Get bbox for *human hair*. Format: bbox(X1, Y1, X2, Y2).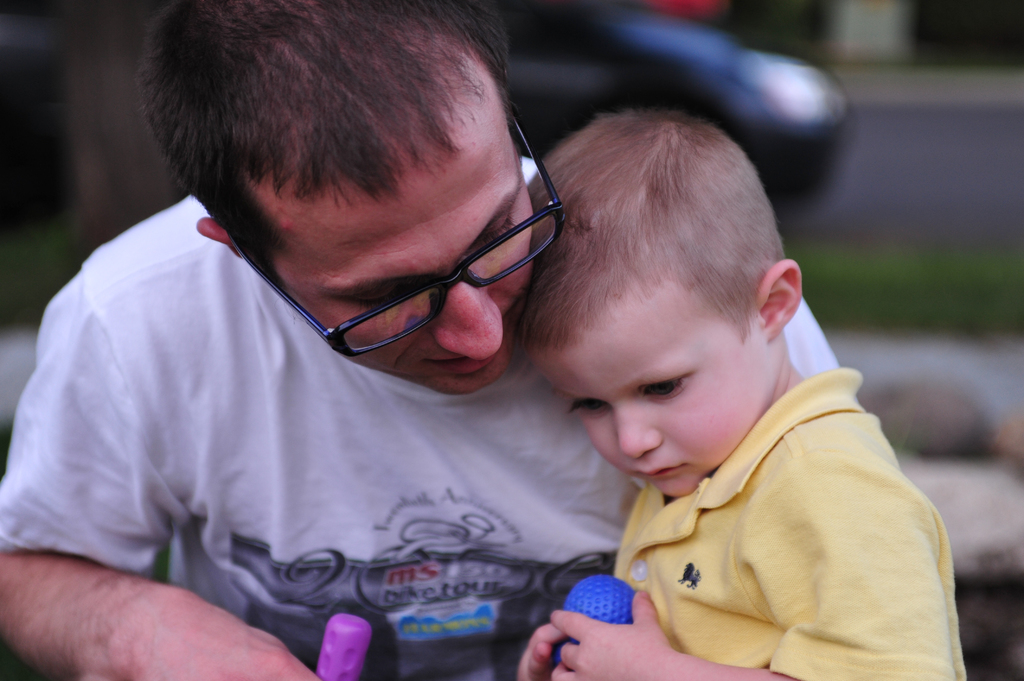
bbox(193, 5, 589, 312).
